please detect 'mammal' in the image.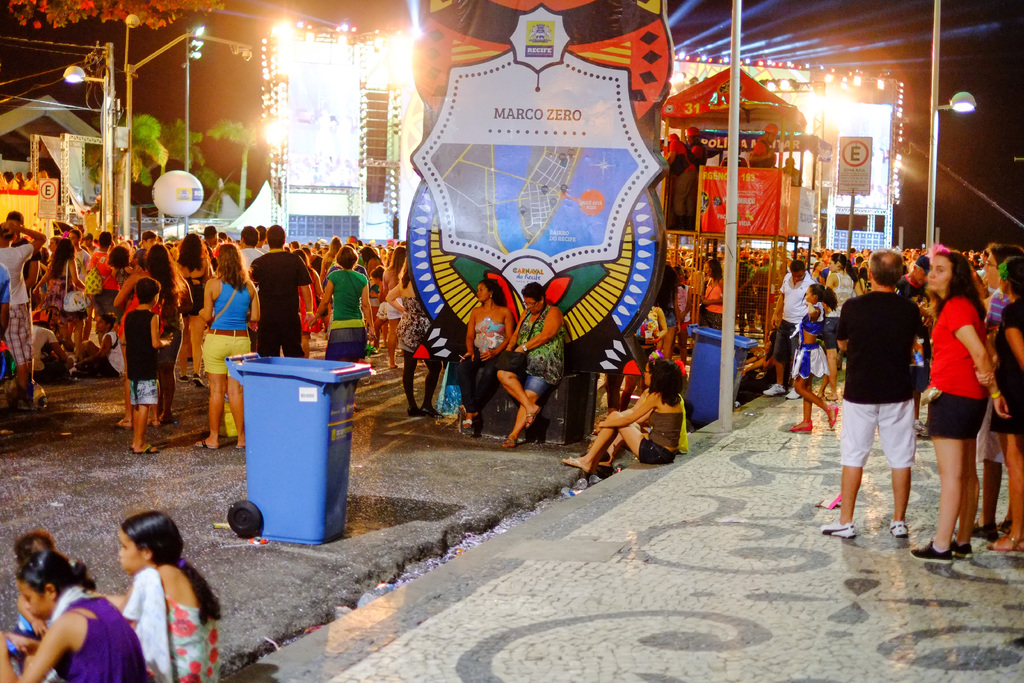
783:152:802:183.
